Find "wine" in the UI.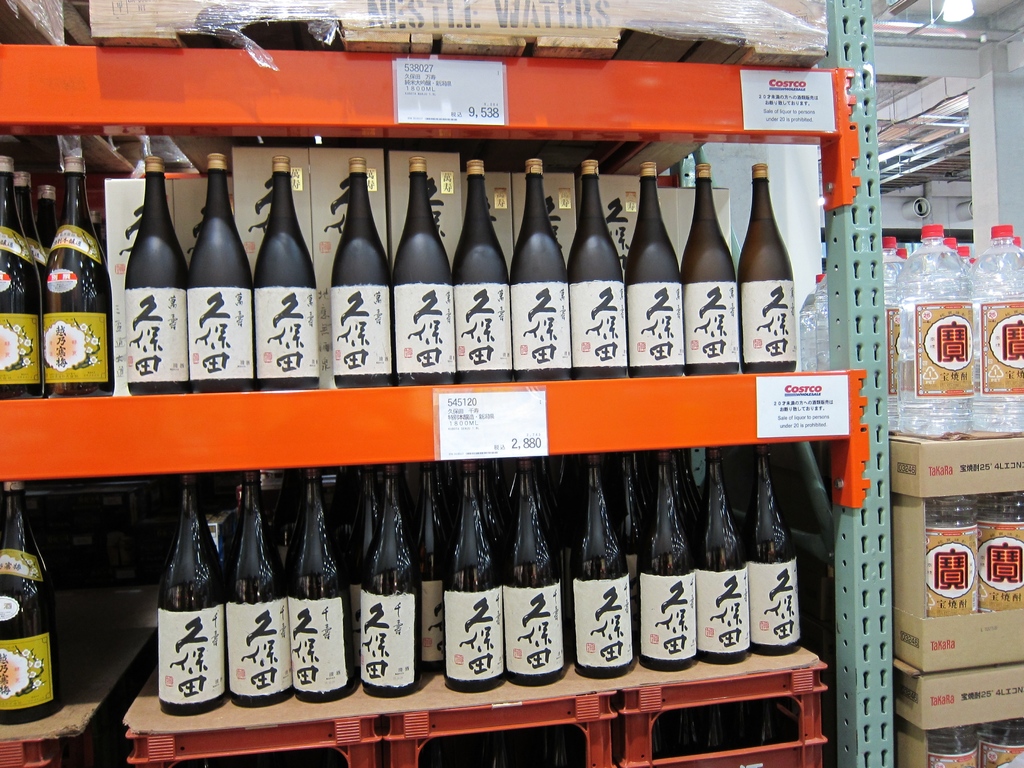
UI element at box=[568, 161, 625, 378].
